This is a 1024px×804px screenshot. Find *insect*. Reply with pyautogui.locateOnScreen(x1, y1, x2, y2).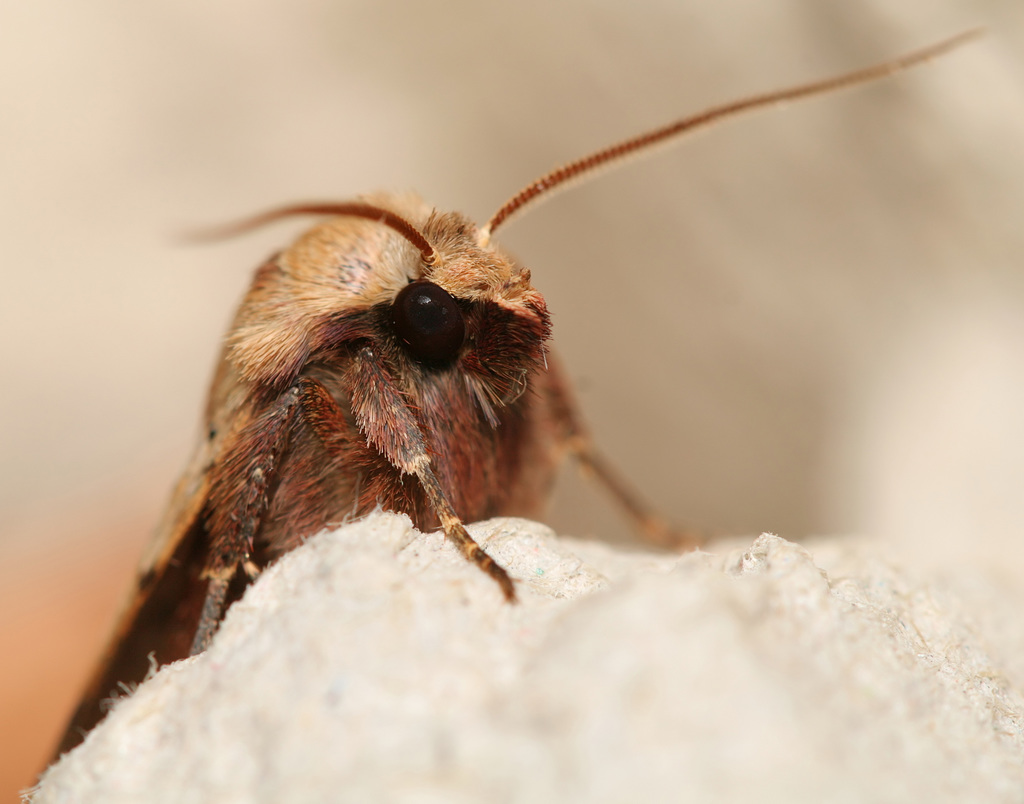
pyautogui.locateOnScreen(44, 26, 984, 776).
